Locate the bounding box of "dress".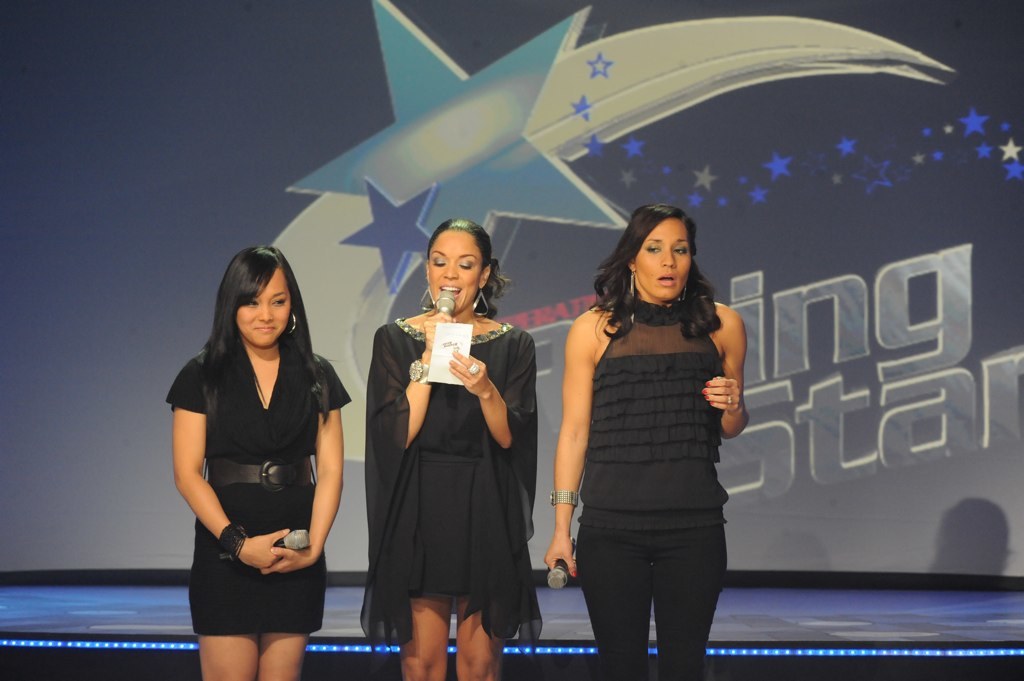
Bounding box: x1=361 y1=316 x2=543 y2=668.
